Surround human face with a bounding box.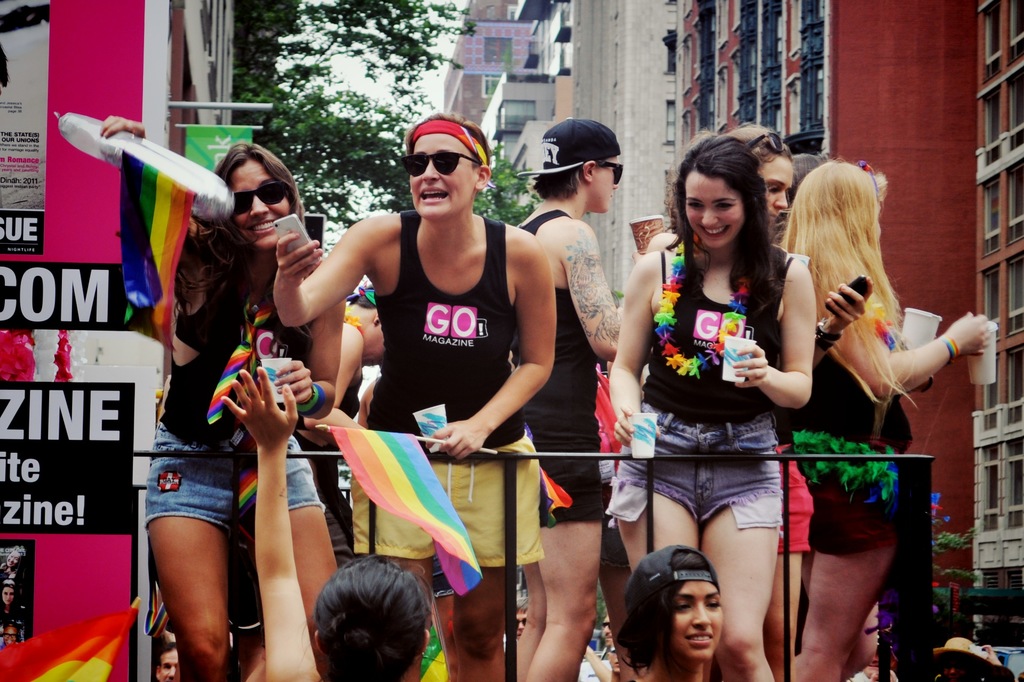
<box>675,583,718,662</box>.
